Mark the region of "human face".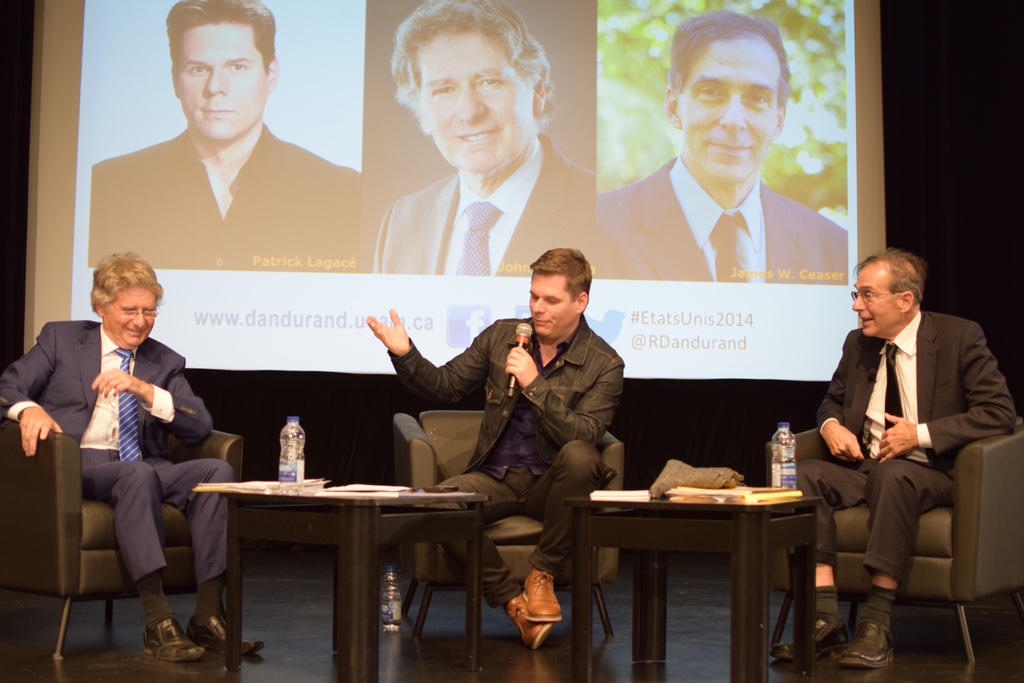
Region: 529:272:577:336.
